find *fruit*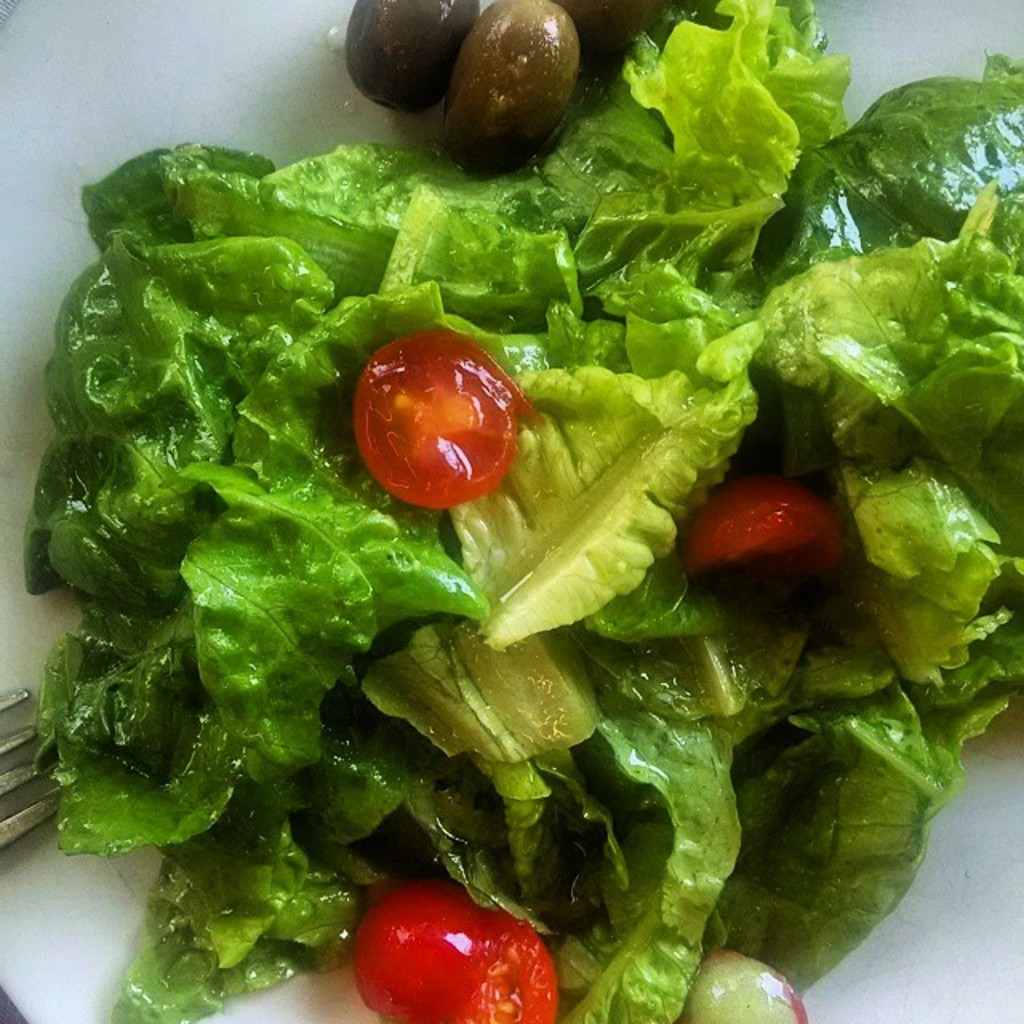
(left=690, top=477, right=842, bottom=630)
